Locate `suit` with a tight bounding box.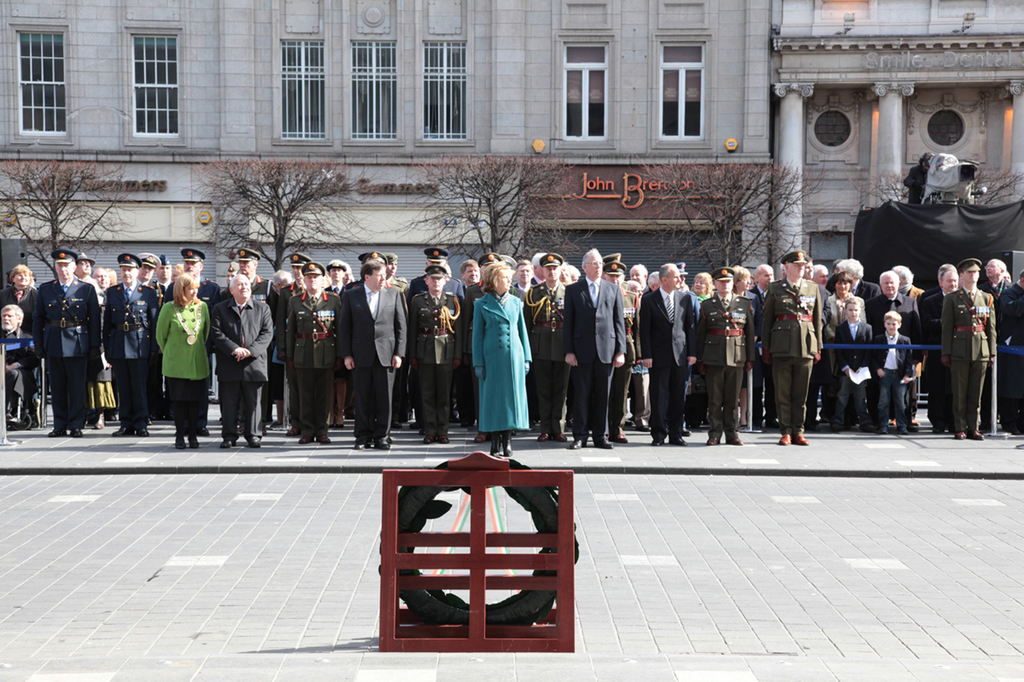
524:276:571:431.
